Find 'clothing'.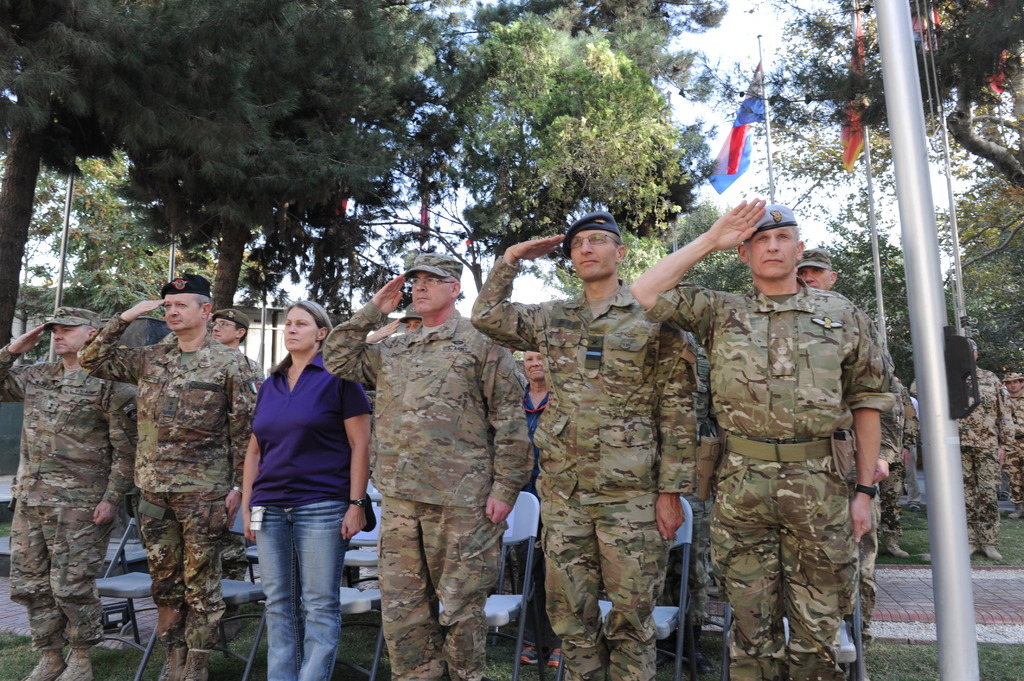
[left=44, top=301, right=104, bottom=329].
